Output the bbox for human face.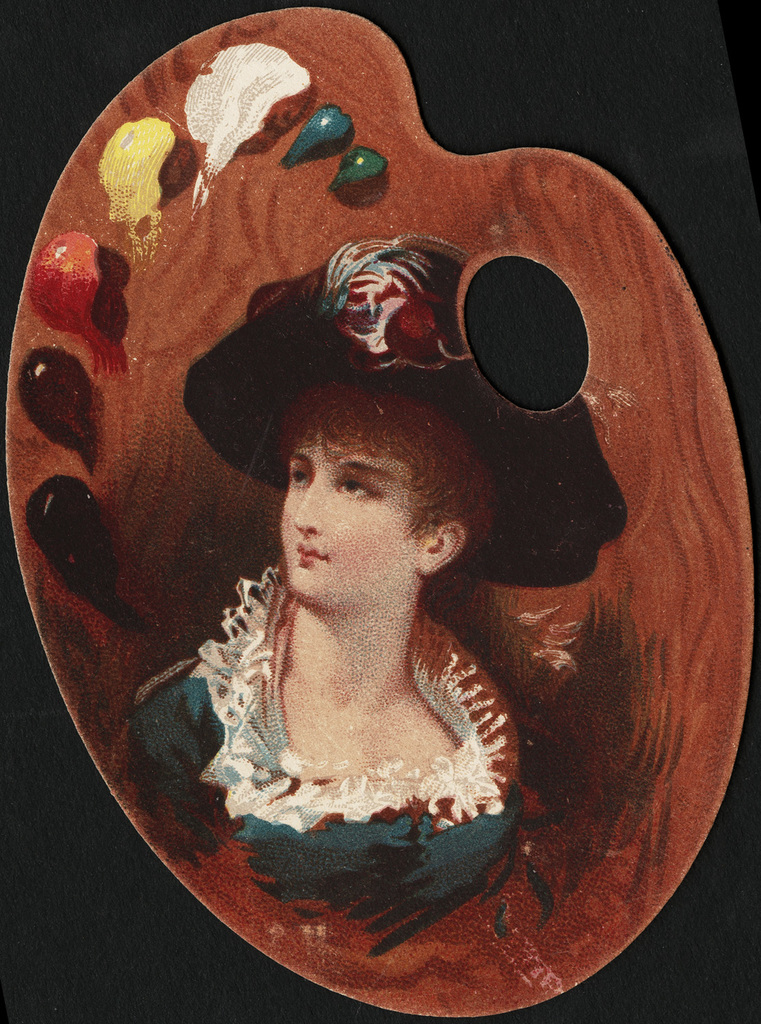
detection(278, 440, 423, 610).
